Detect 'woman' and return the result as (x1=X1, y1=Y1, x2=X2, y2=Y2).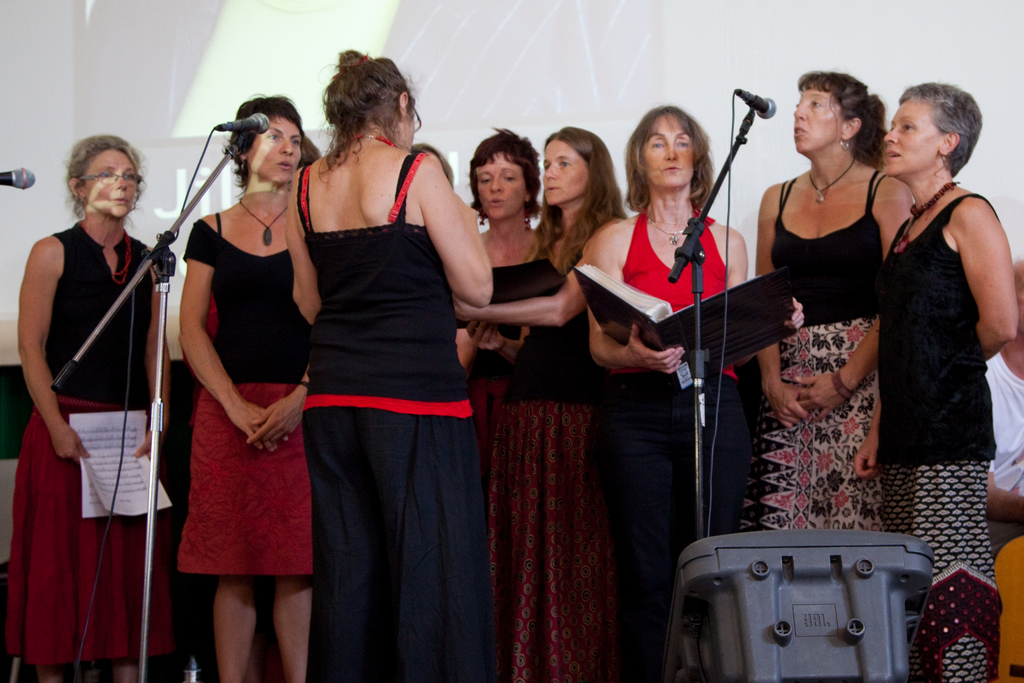
(x1=724, y1=69, x2=916, y2=540).
